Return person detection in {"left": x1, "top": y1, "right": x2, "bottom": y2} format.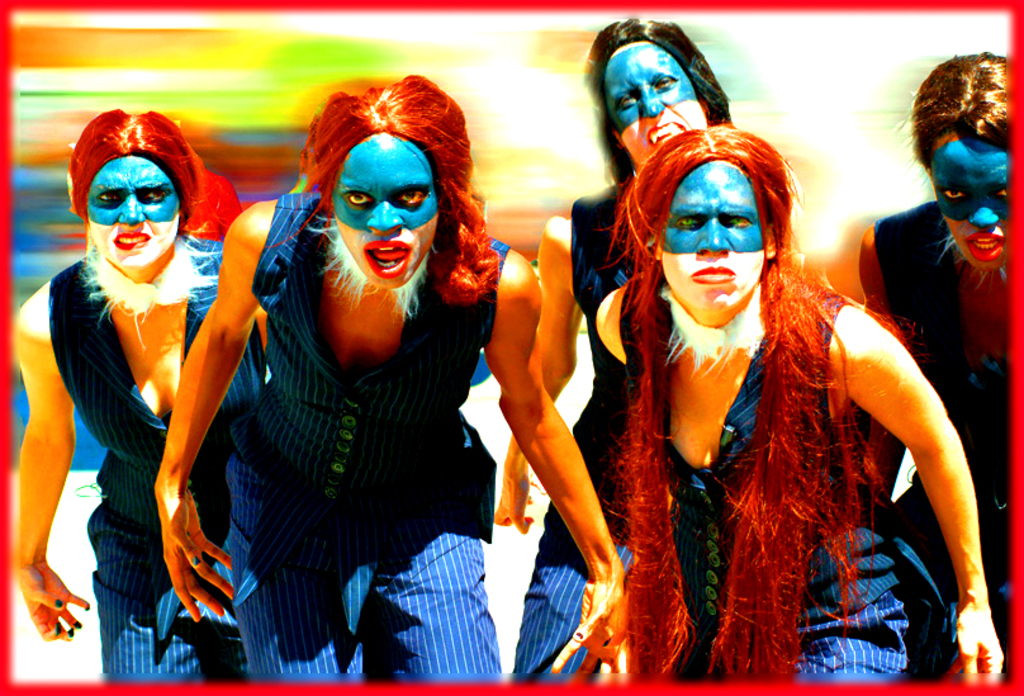
{"left": 601, "top": 127, "right": 999, "bottom": 683}.
